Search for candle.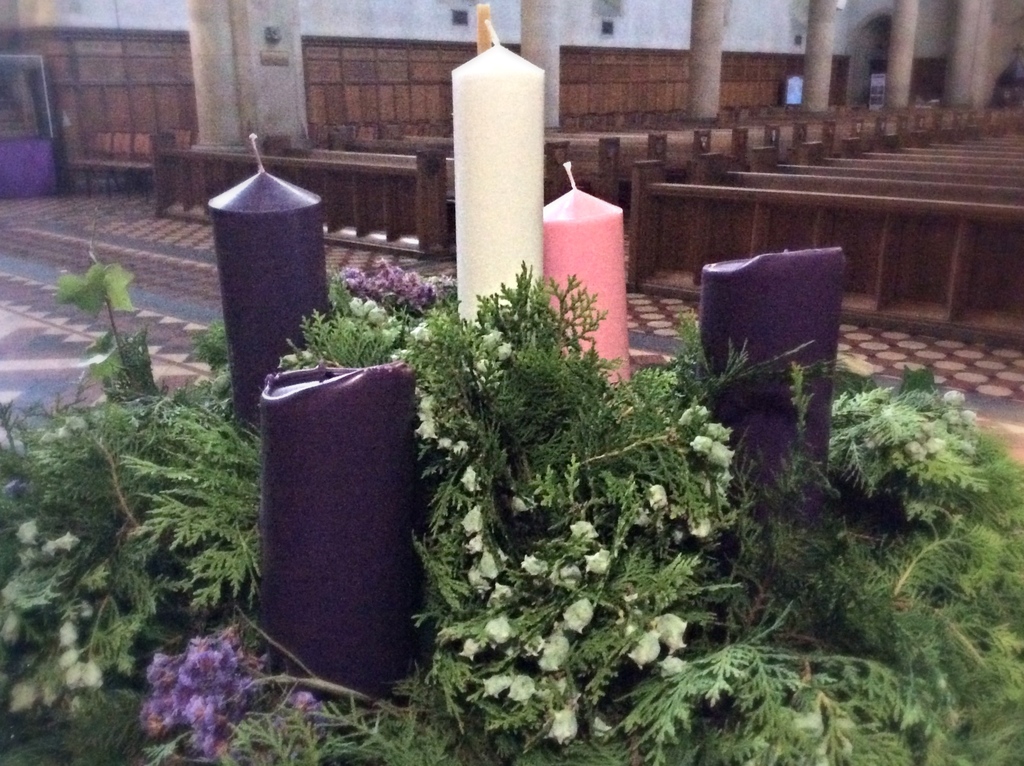
Found at bbox=[706, 242, 841, 525].
